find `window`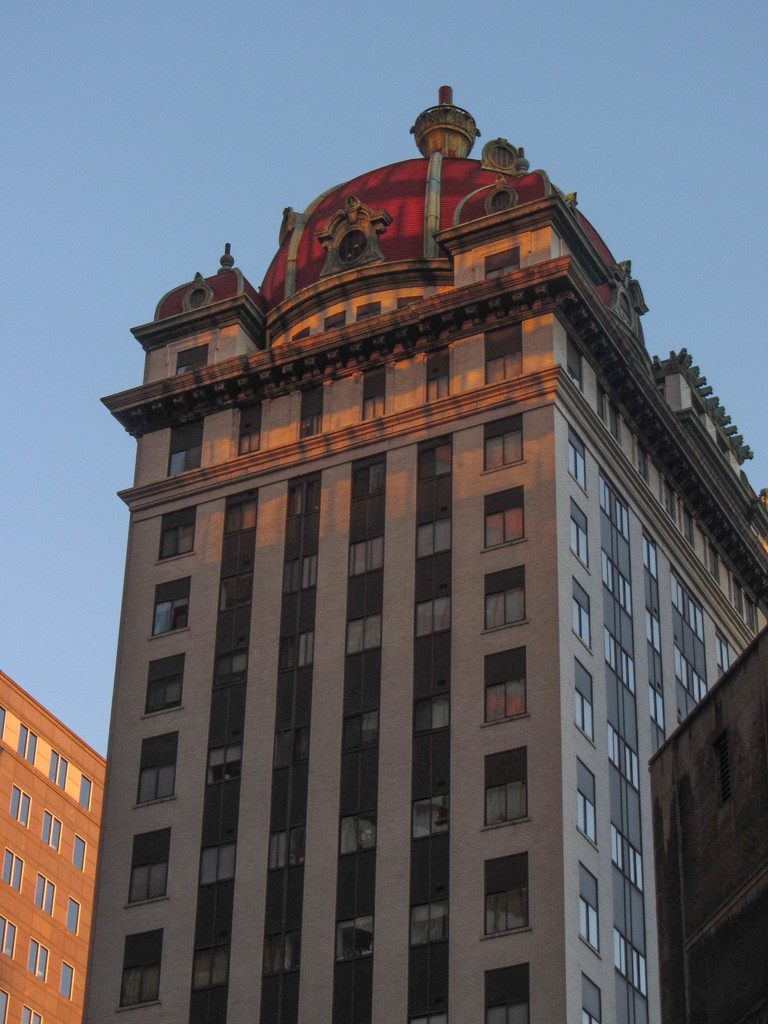
locate(734, 580, 744, 617)
